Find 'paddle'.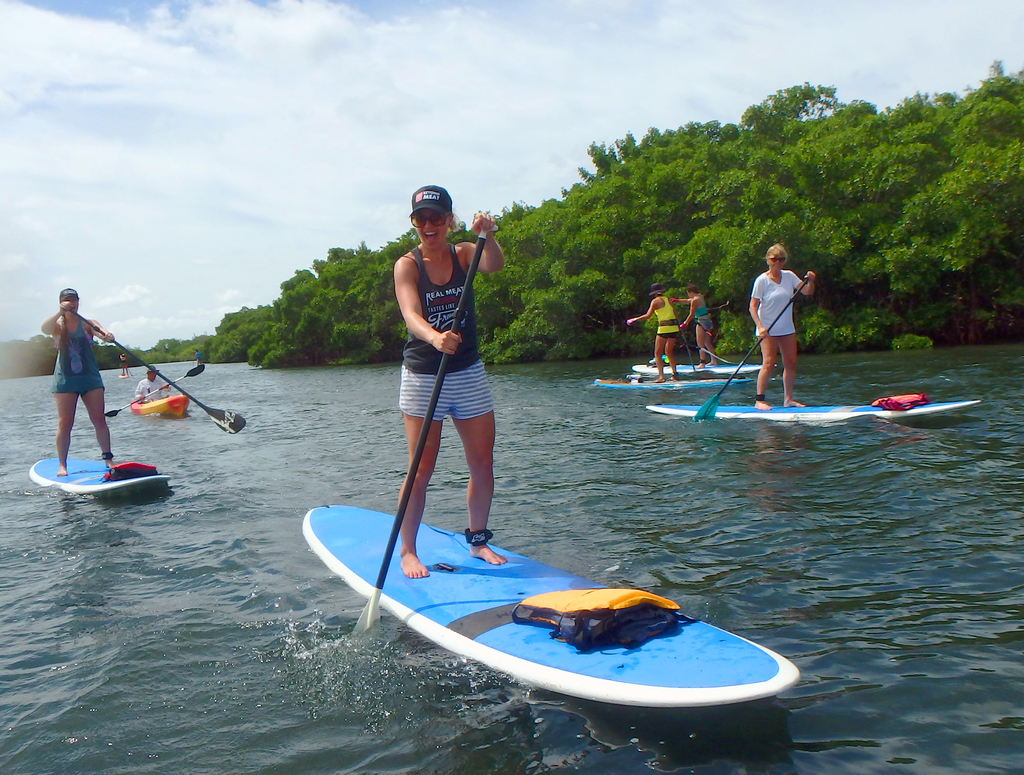
[630, 322, 733, 364].
